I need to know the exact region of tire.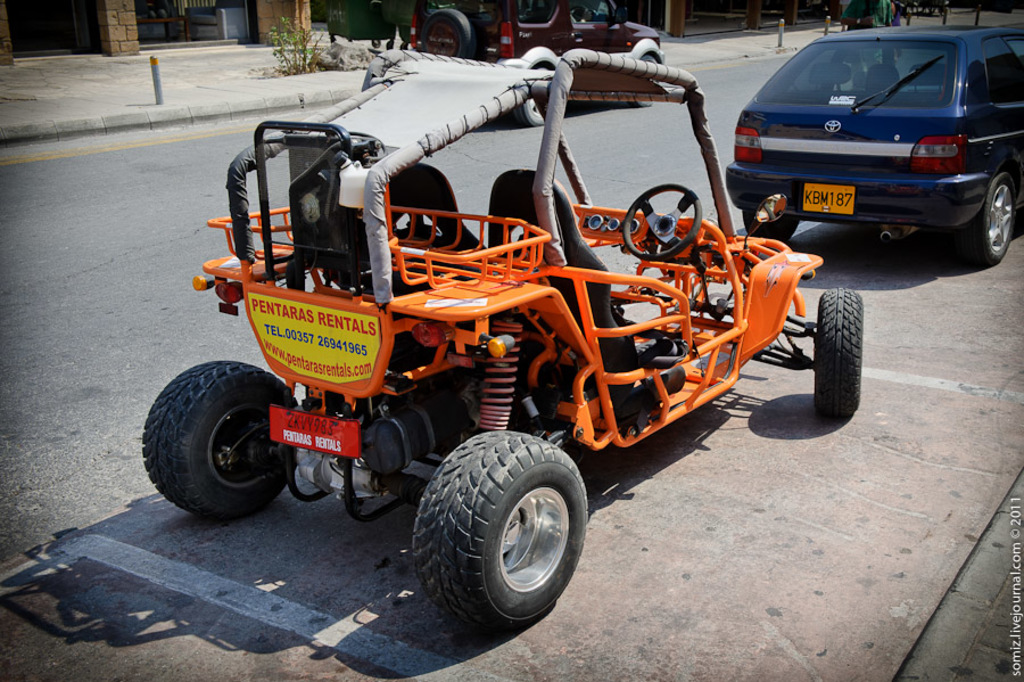
Region: <box>744,208,798,245</box>.
